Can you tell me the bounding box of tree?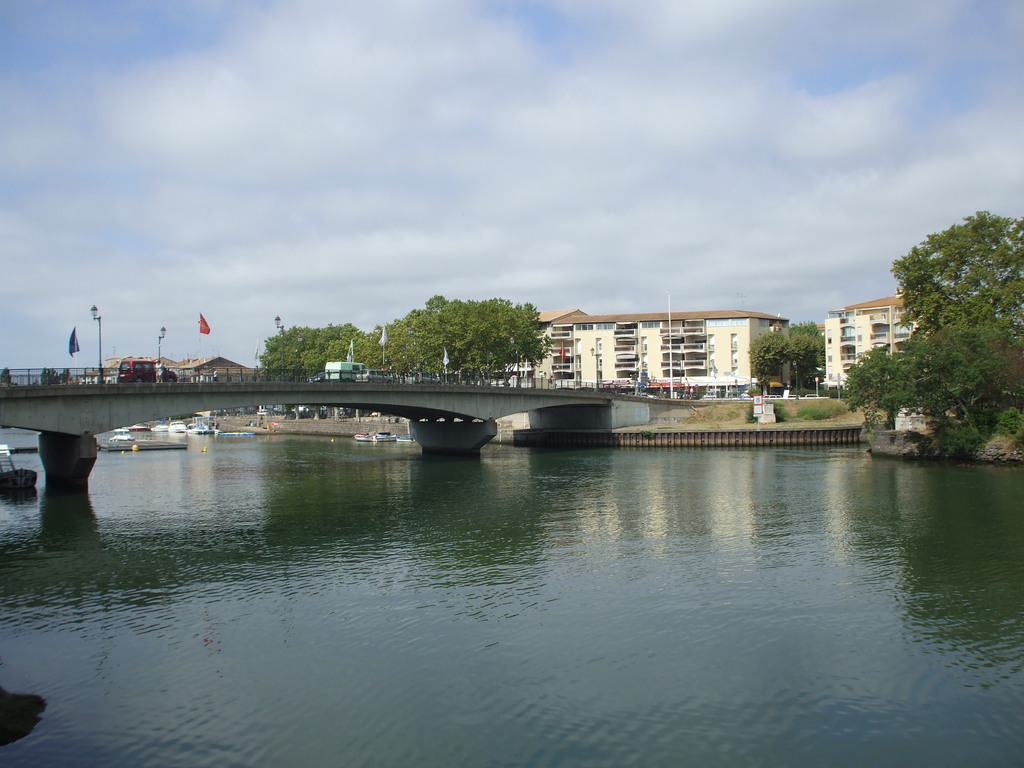
[402, 292, 551, 382].
